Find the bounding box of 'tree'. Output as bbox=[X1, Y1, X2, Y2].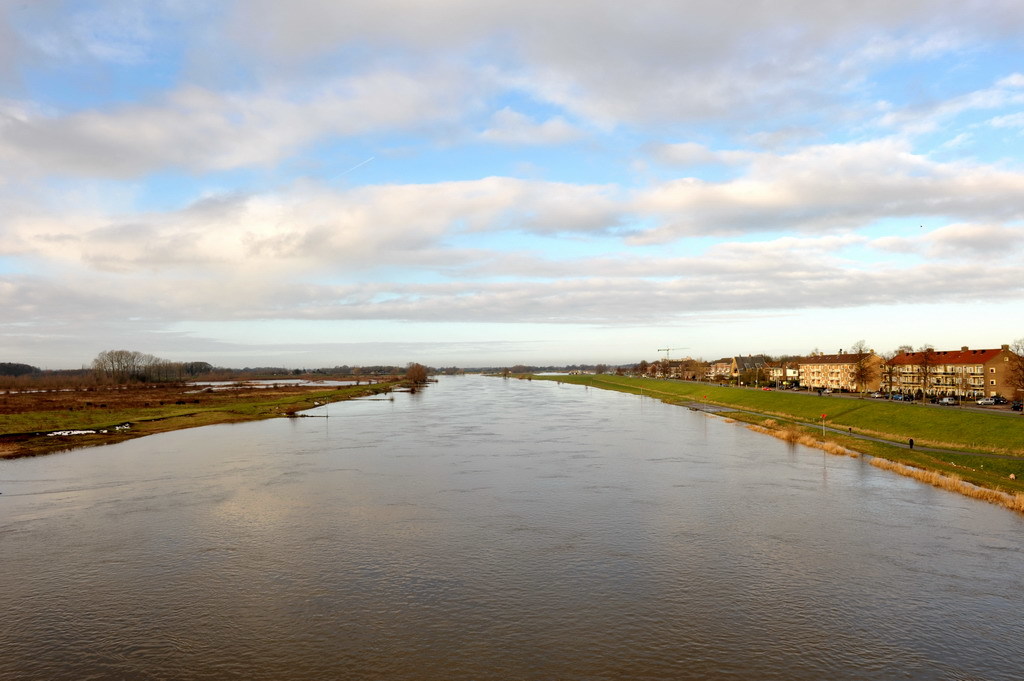
bbox=[185, 361, 214, 381].
